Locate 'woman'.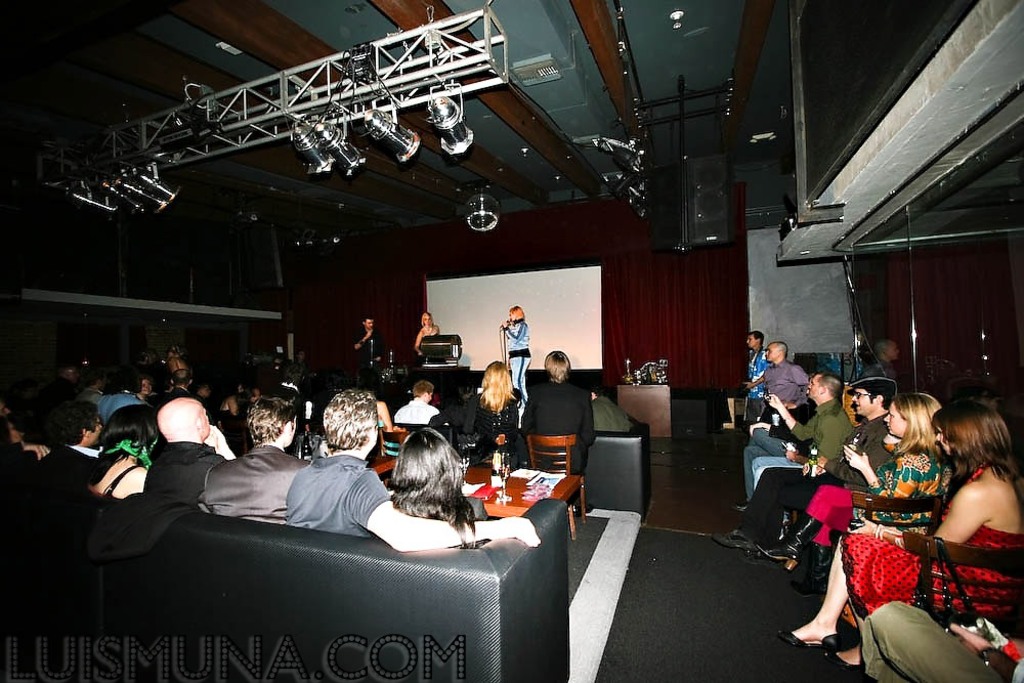
Bounding box: rect(415, 313, 444, 351).
